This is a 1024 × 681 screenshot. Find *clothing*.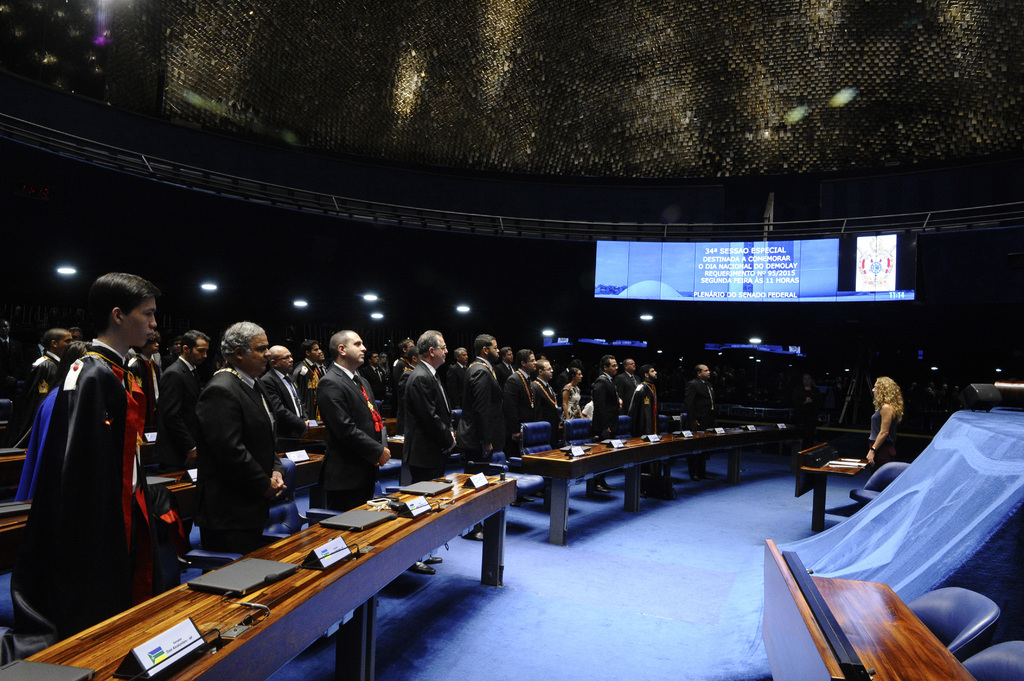
Bounding box: [594, 373, 619, 429].
